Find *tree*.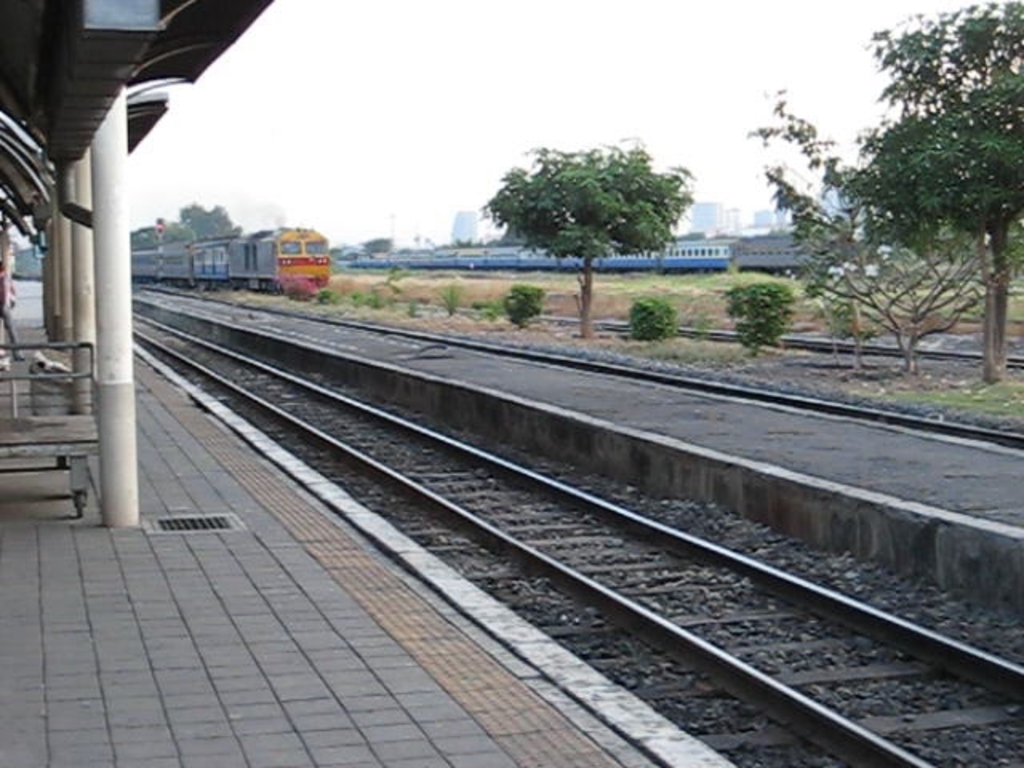
146 227 197 251.
